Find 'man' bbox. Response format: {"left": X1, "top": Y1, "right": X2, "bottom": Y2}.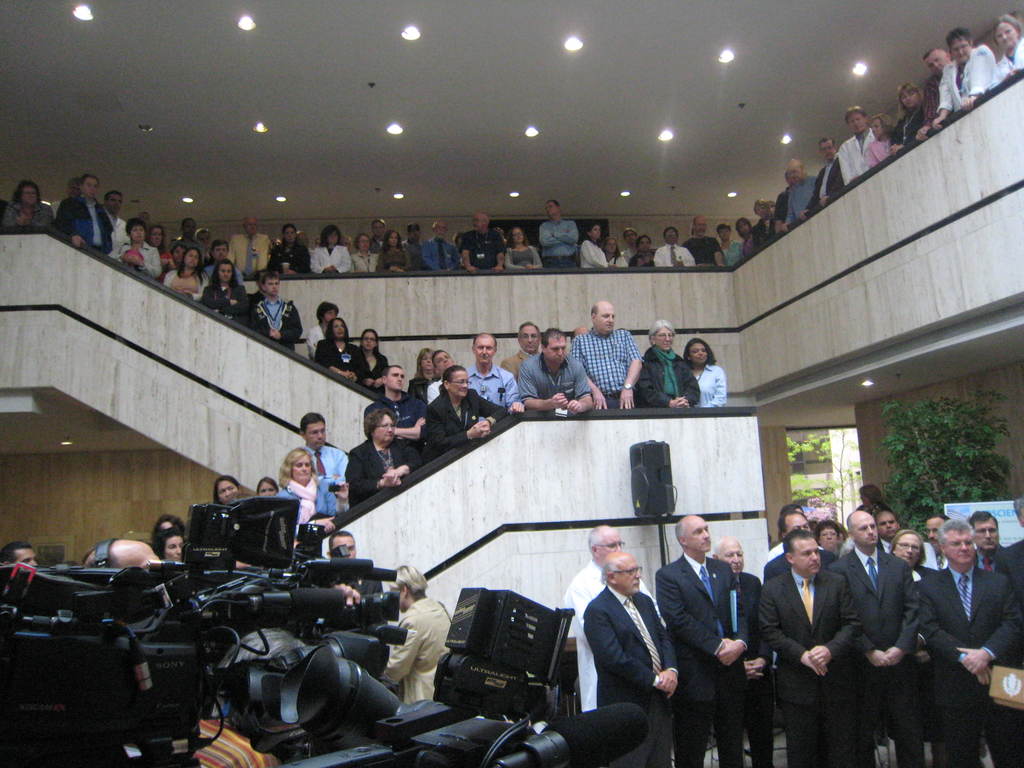
{"left": 841, "top": 106, "right": 870, "bottom": 184}.
